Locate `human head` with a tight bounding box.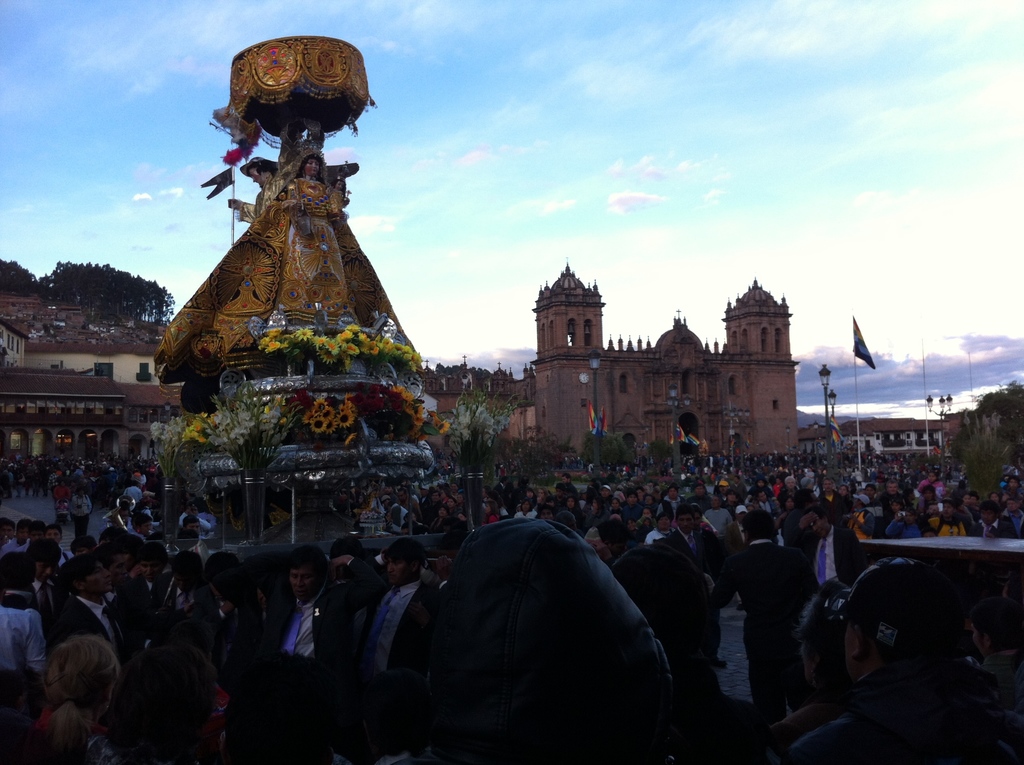
[x1=207, y1=551, x2=246, y2=594].
